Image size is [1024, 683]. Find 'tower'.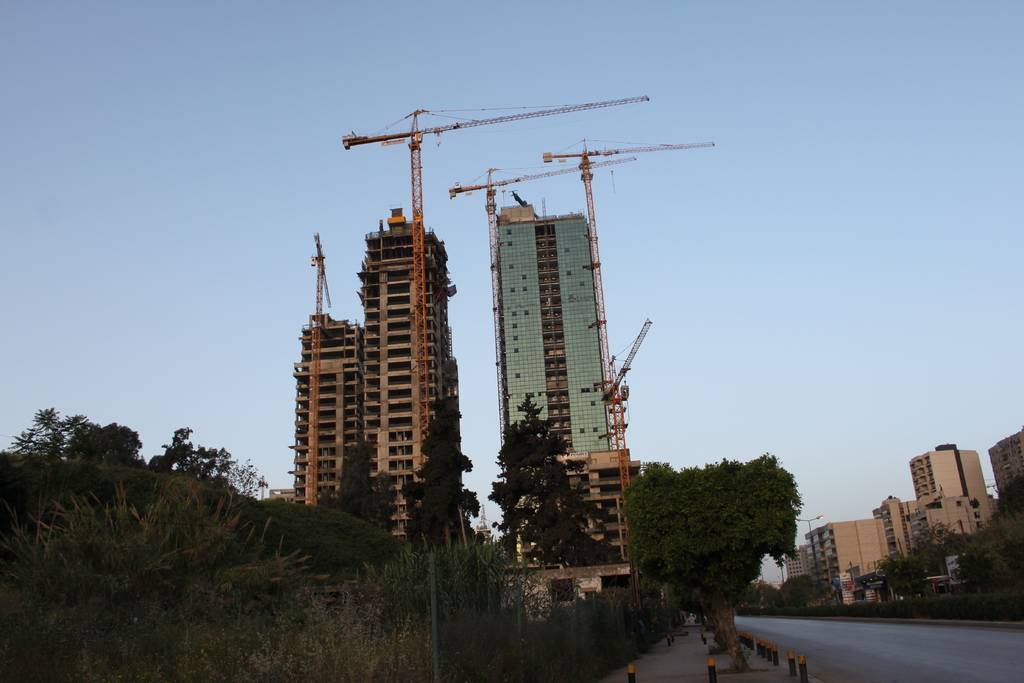
<region>906, 441, 989, 503</region>.
